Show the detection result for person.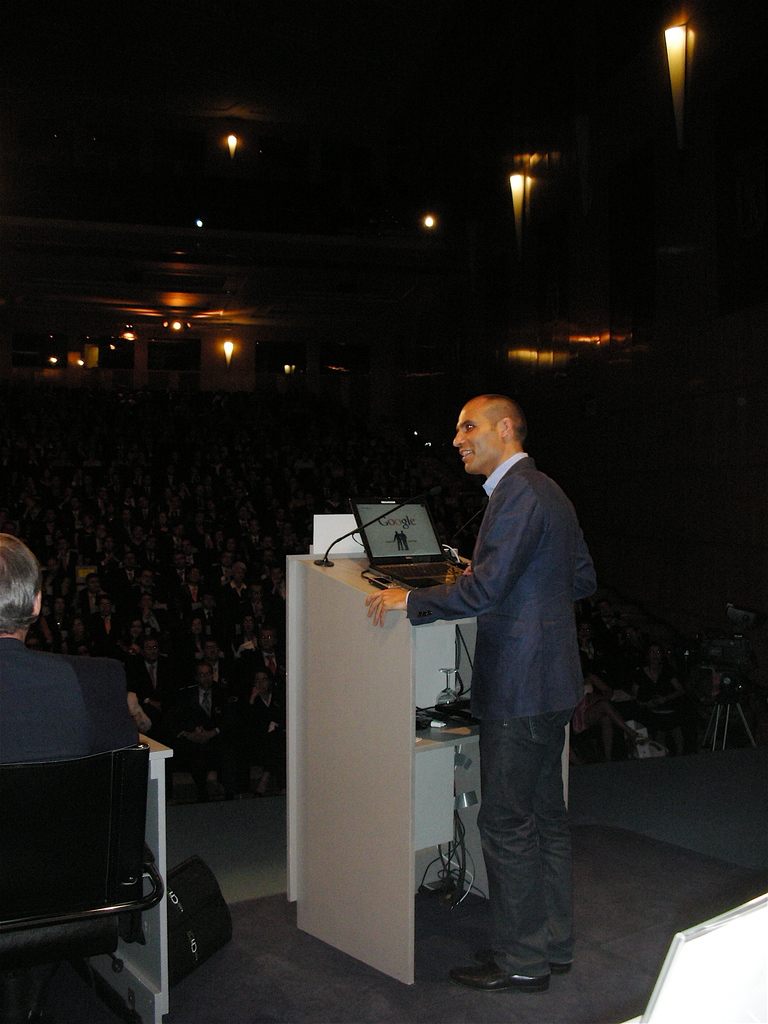
box=[0, 535, 155, 746].
